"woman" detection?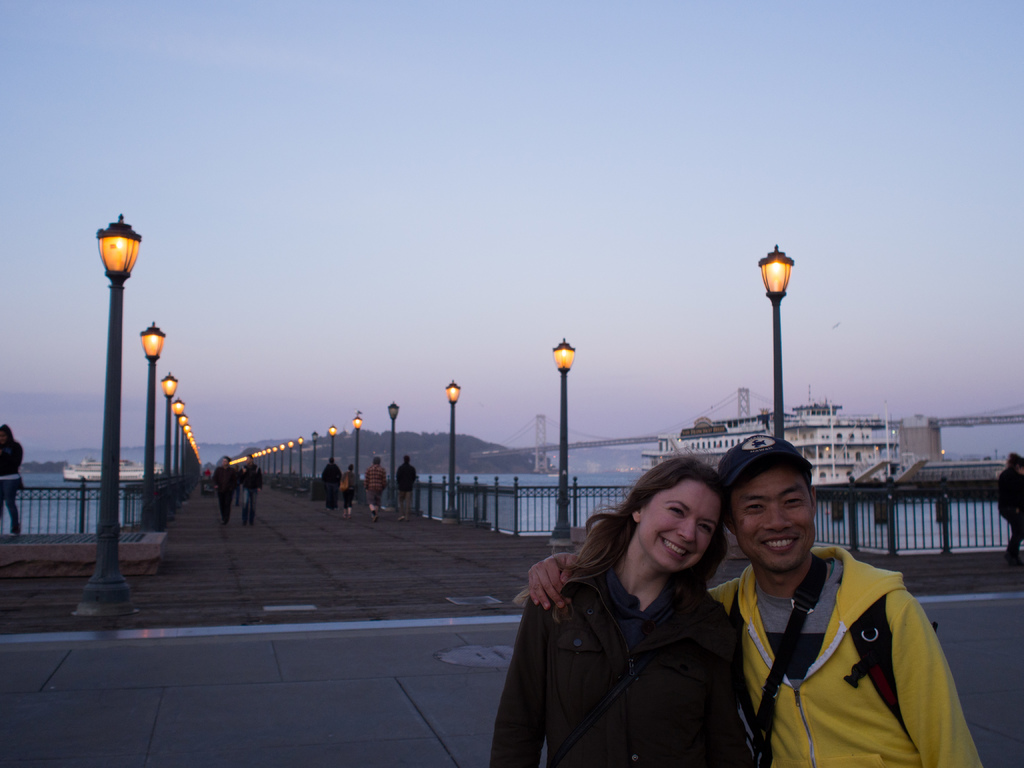
(left=991, top=449, right=1023, bottom=572)
